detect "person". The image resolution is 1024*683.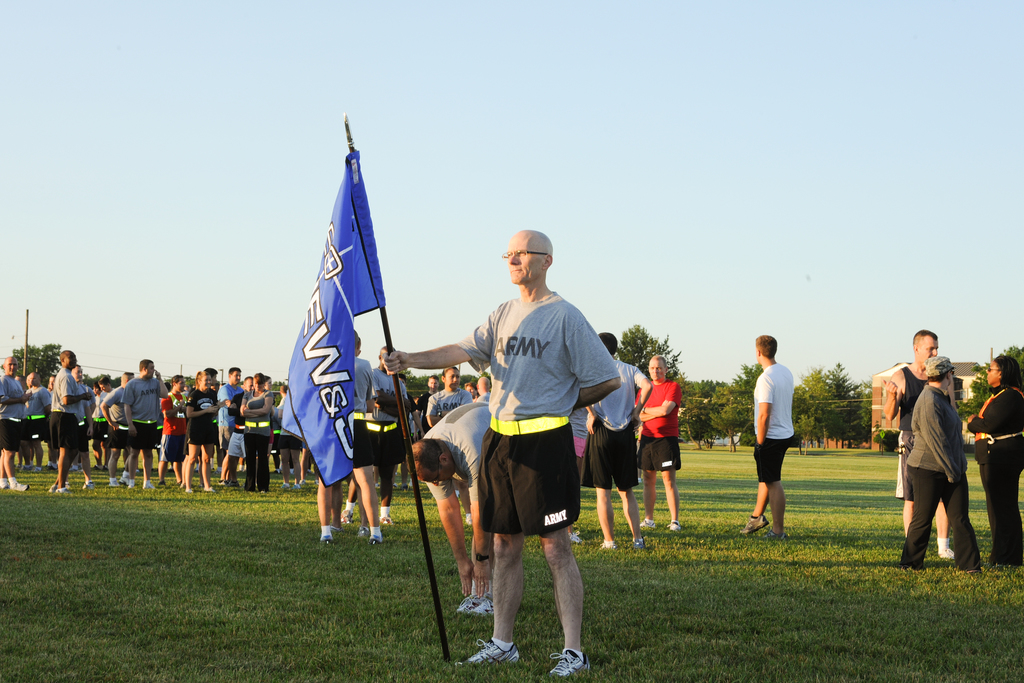
l=969, t=356, r=1023, b=566.
